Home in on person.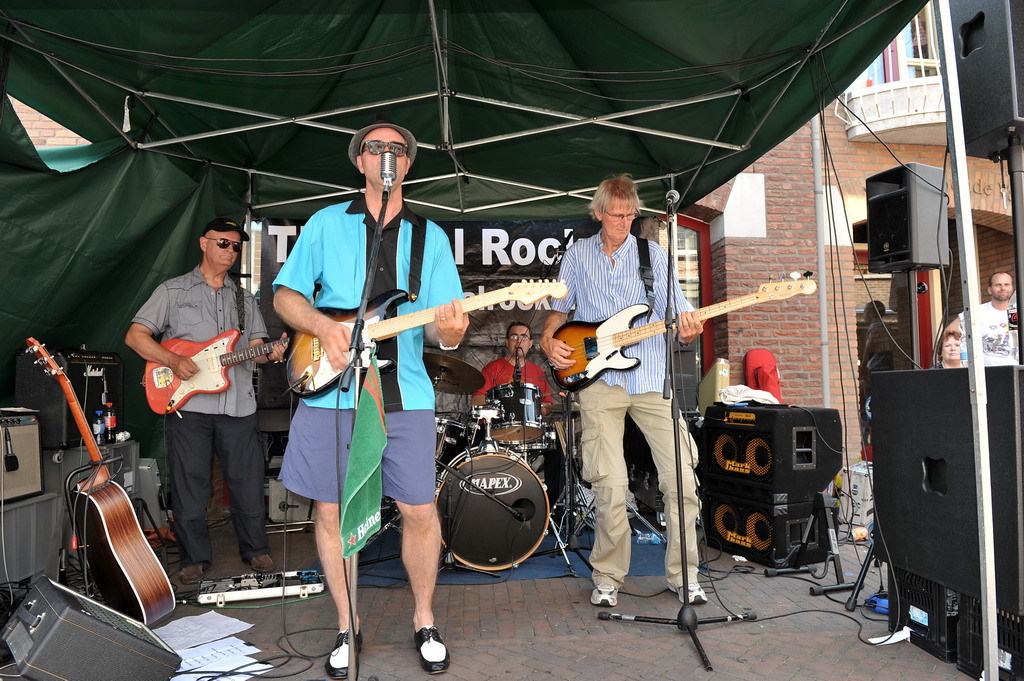
Homed in at (x1=272, y1=118, x2=468, y2=680).
